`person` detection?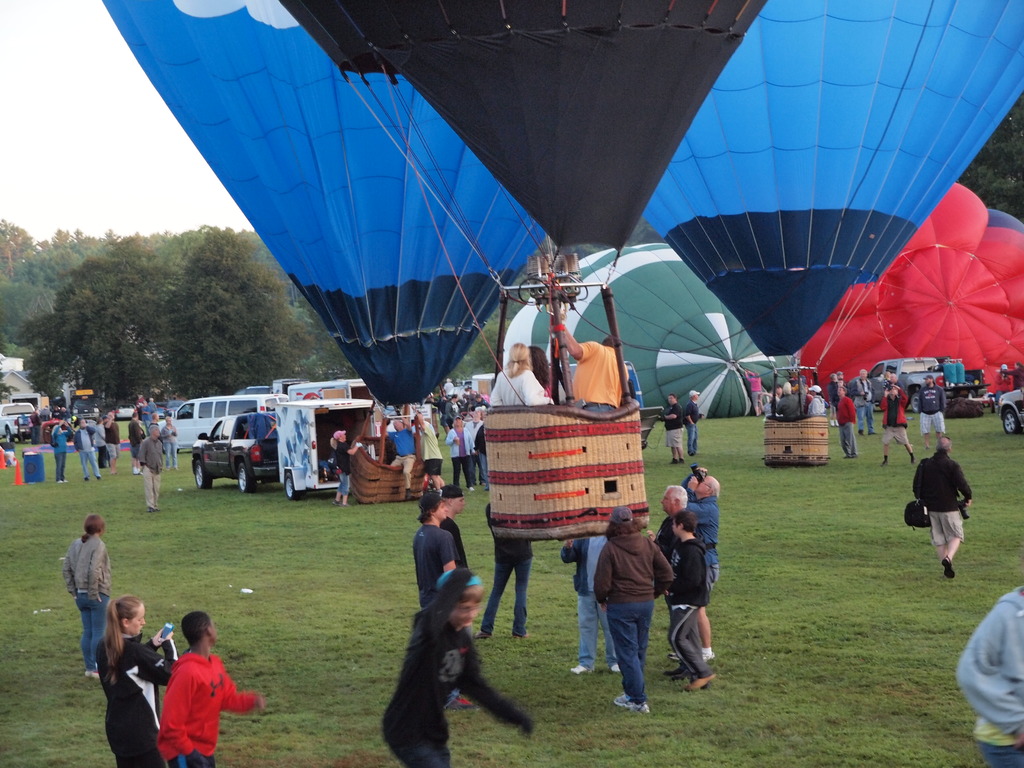
region(49, 417, 74, 481)
